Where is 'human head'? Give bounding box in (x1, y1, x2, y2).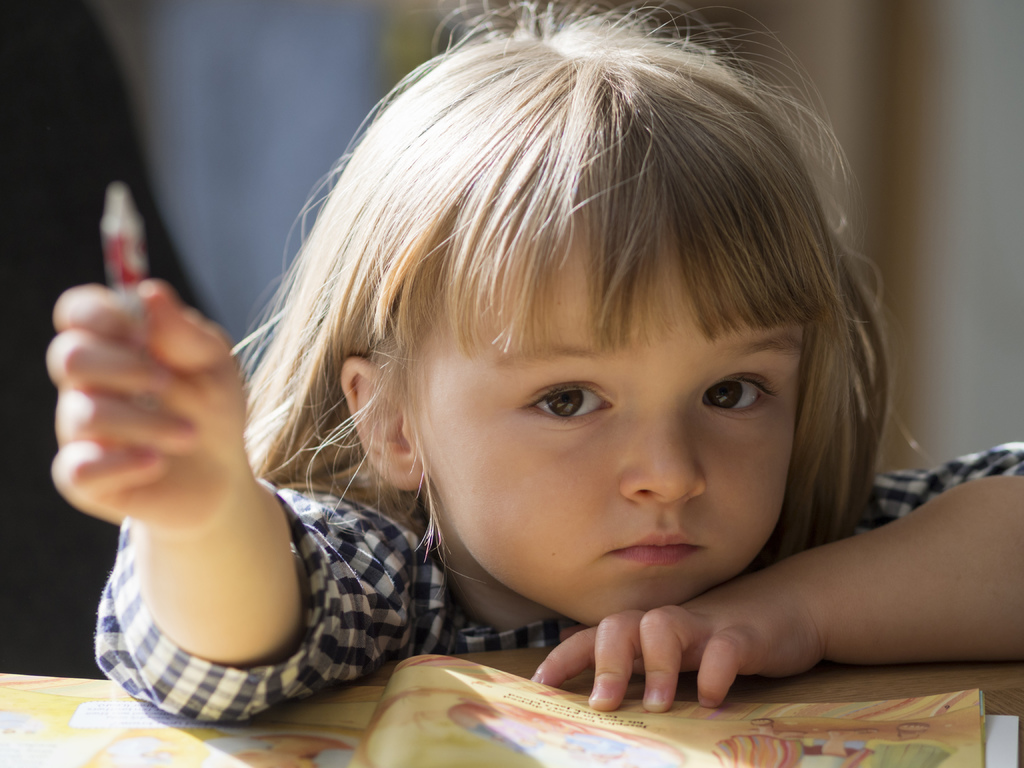
(229, 0, 927, 624).
